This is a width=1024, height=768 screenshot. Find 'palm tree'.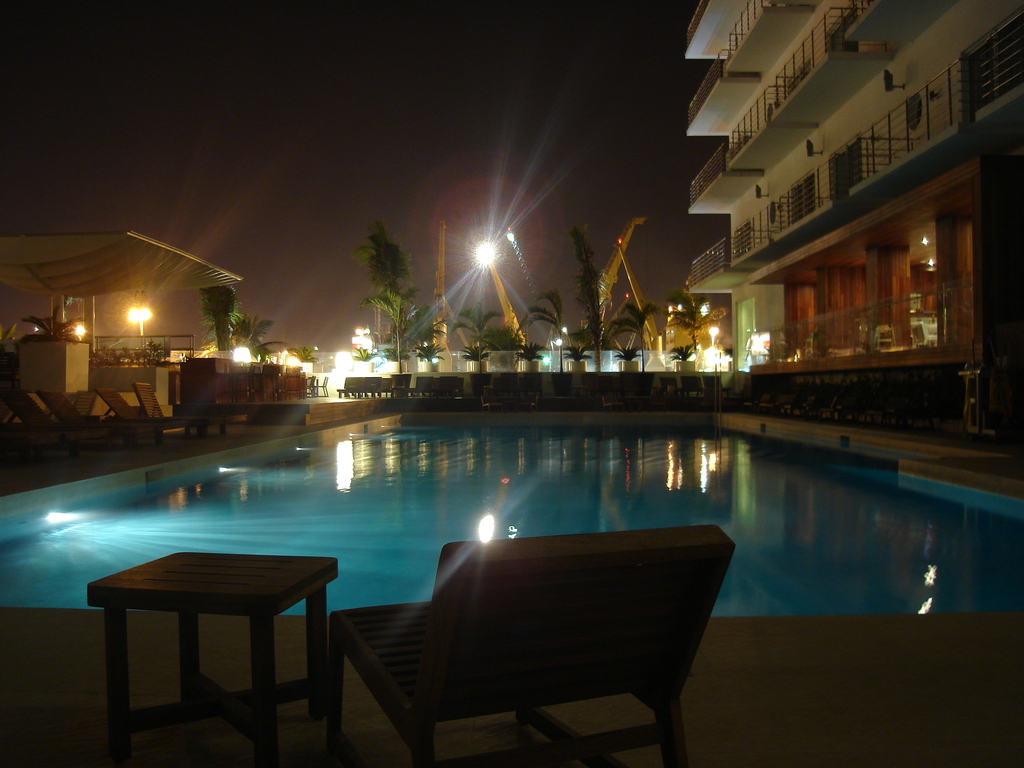
Bounding box: [x1=515, y1=294, x2=563, y2=390].
